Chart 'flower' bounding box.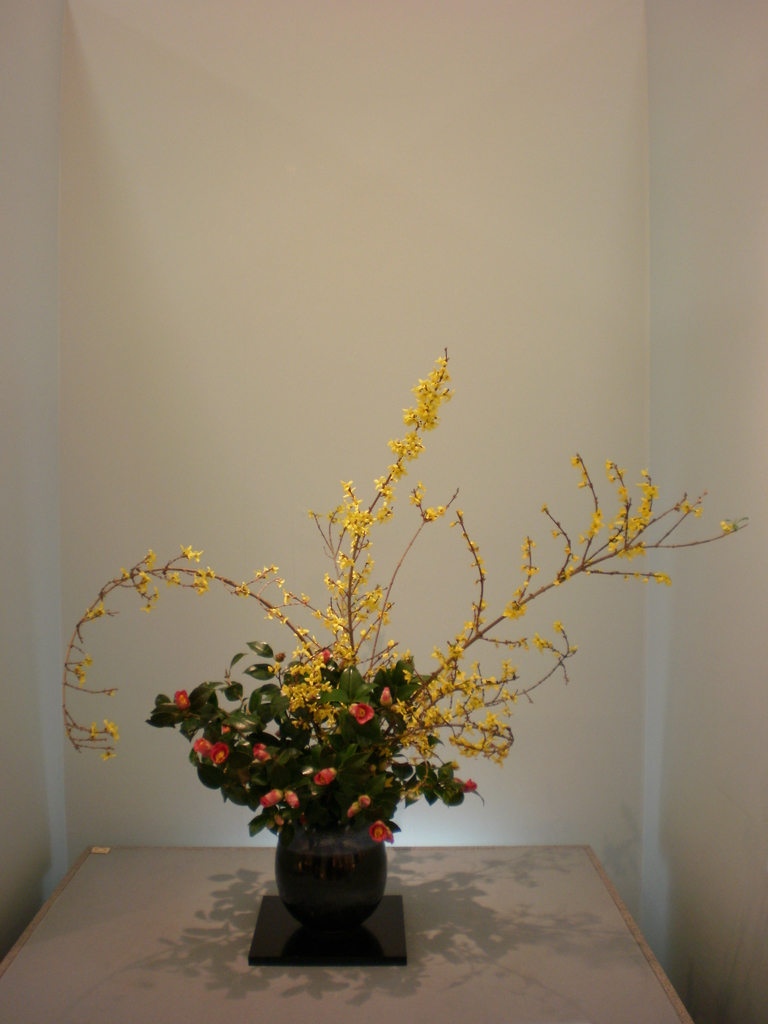
Charted: [x1=260, y1=785, x2=286, y2=810].
